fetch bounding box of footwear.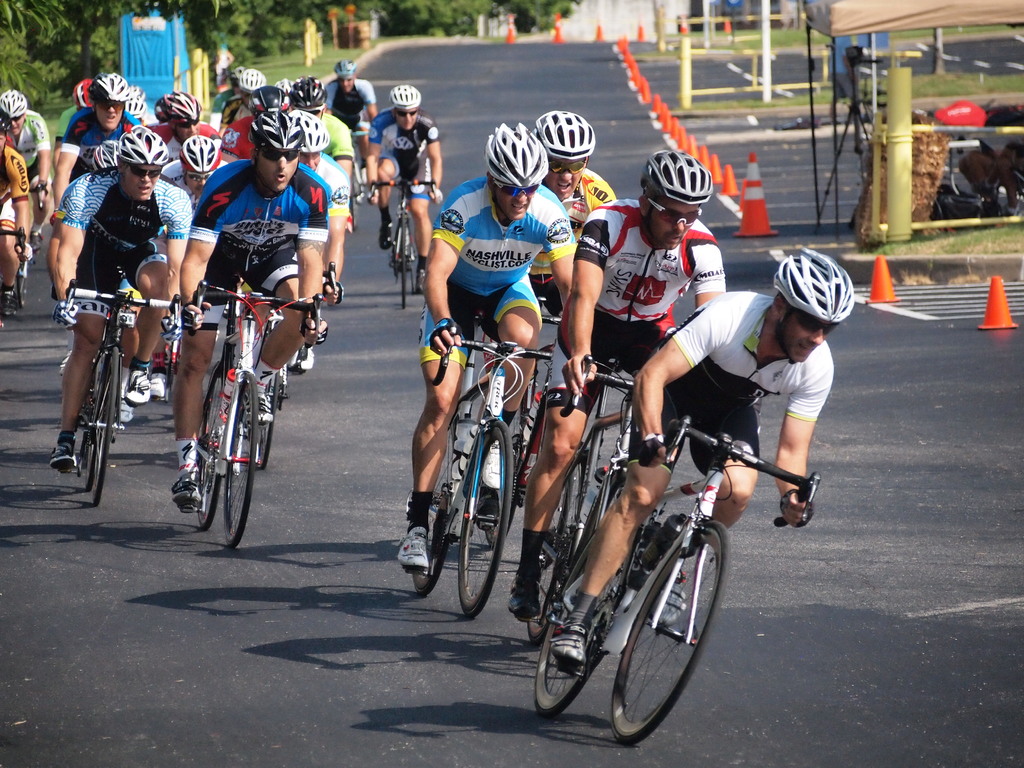
Bbox: <box>378,225,392,250</box>.
